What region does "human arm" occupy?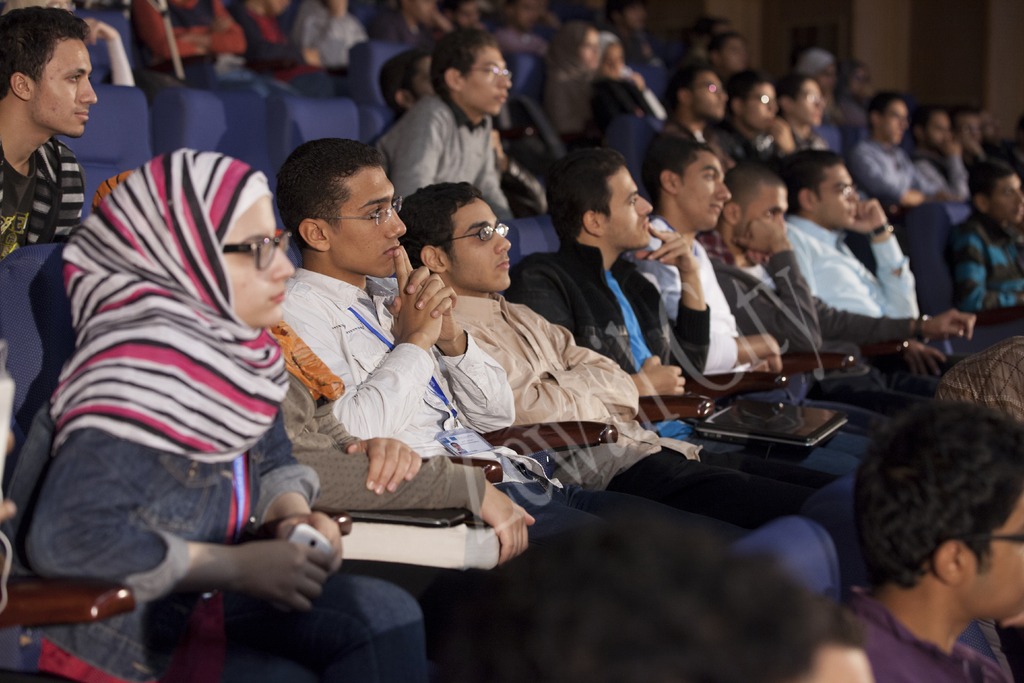
locate(308, 413, 542, 573).
